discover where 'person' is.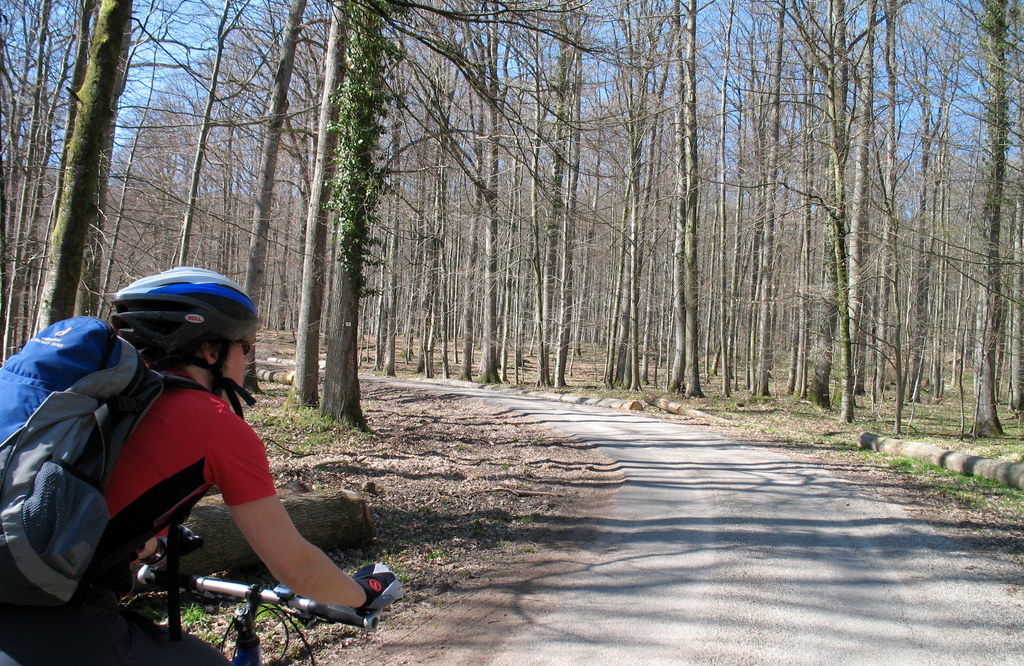
Discovered at (35,288,374,646).
